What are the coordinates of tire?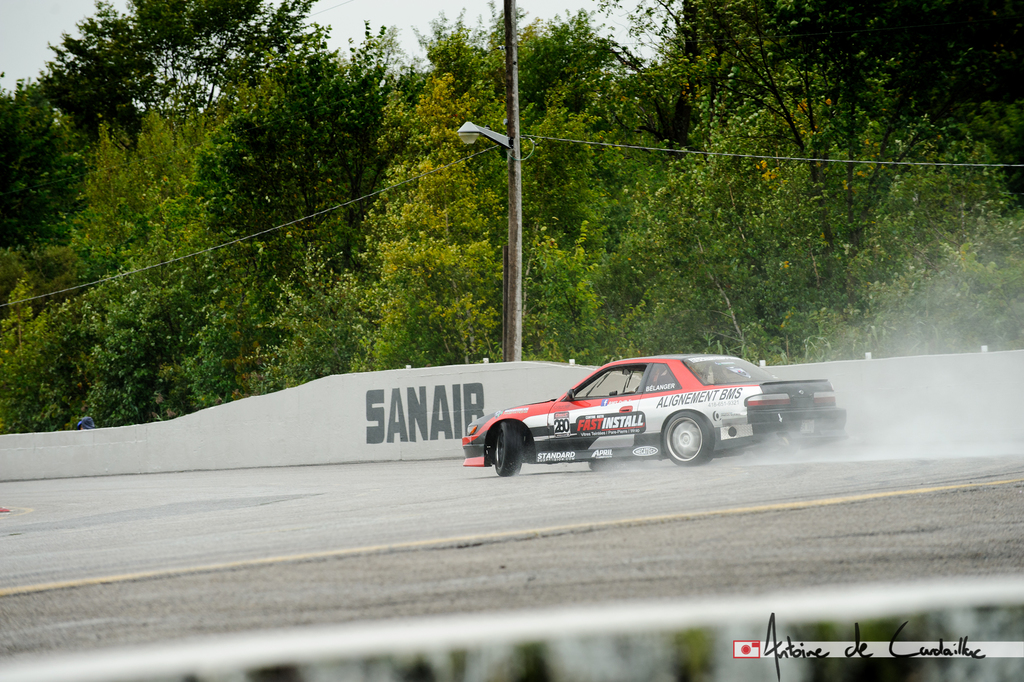
select_region(489, 421, 519, 475).
